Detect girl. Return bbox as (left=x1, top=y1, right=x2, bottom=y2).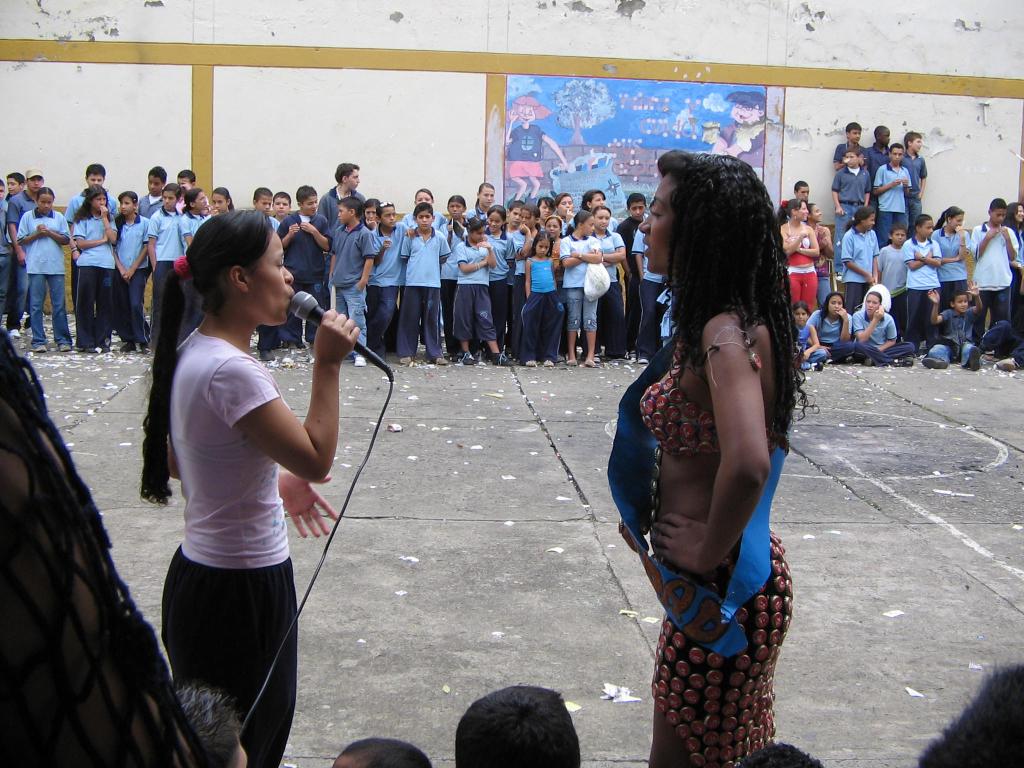
(left=178, top=192, right=219, bottom=248).
